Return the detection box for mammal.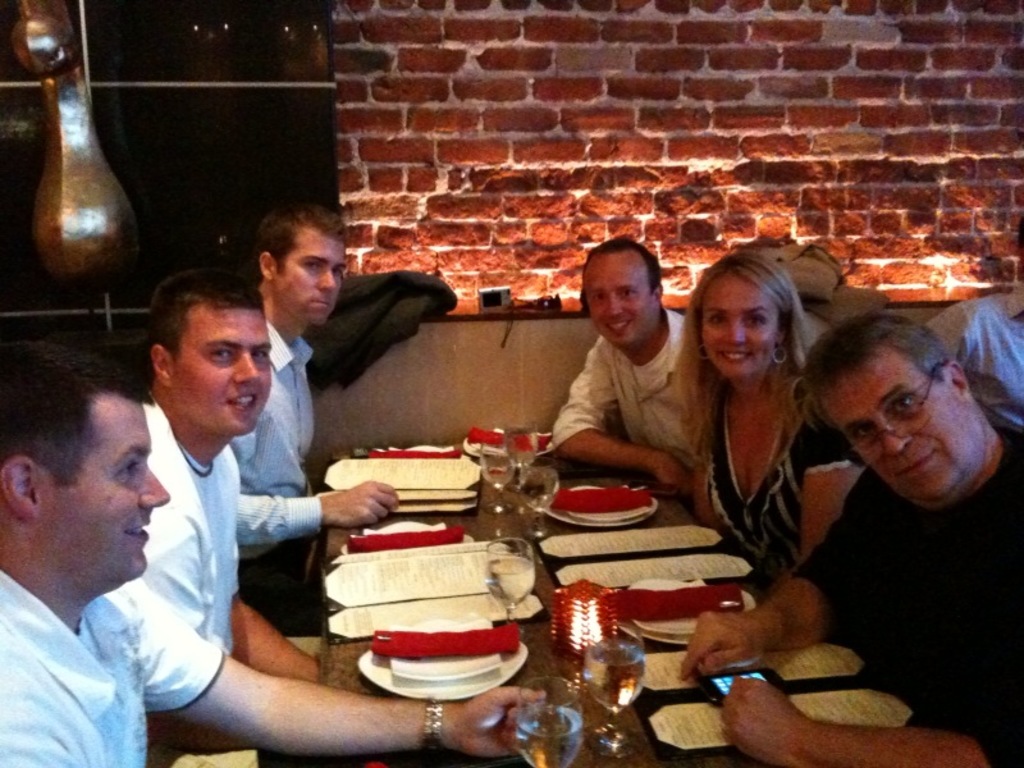
[127,284,334,746].
